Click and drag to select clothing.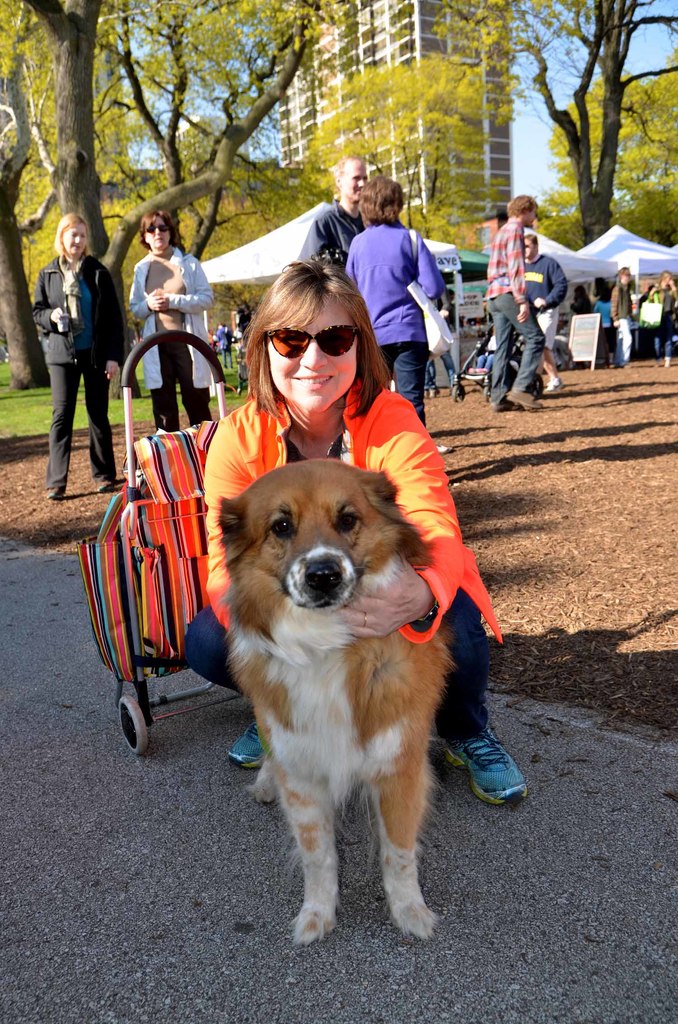
Selection: crop(181, 369, 503, 745).
